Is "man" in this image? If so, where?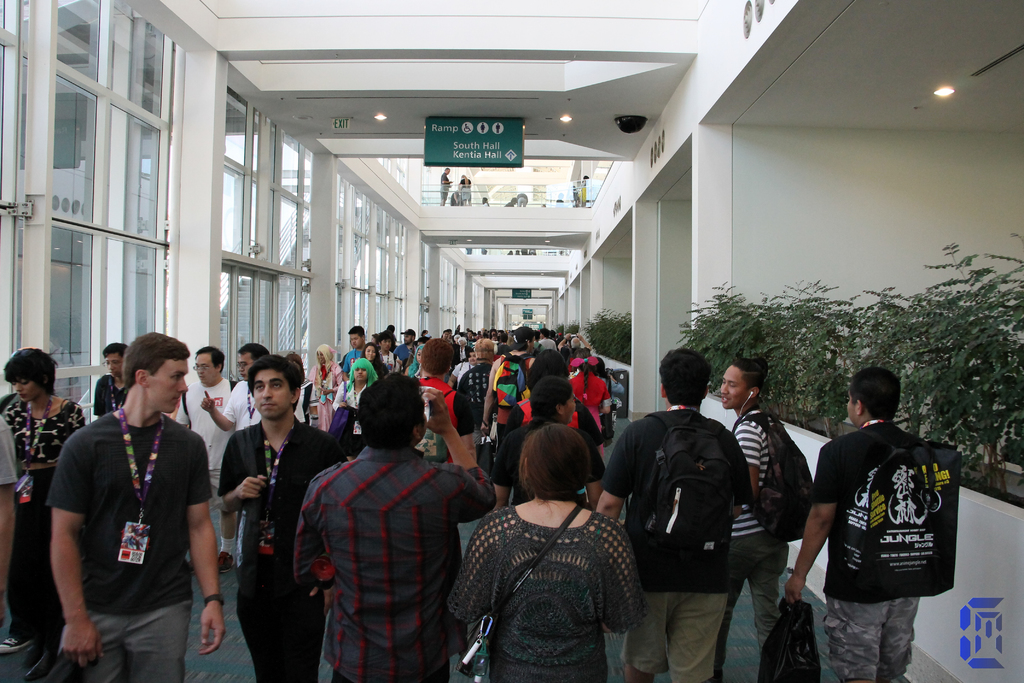
Yes, at (x1=166, y1=343, x2=233, y2=573).
